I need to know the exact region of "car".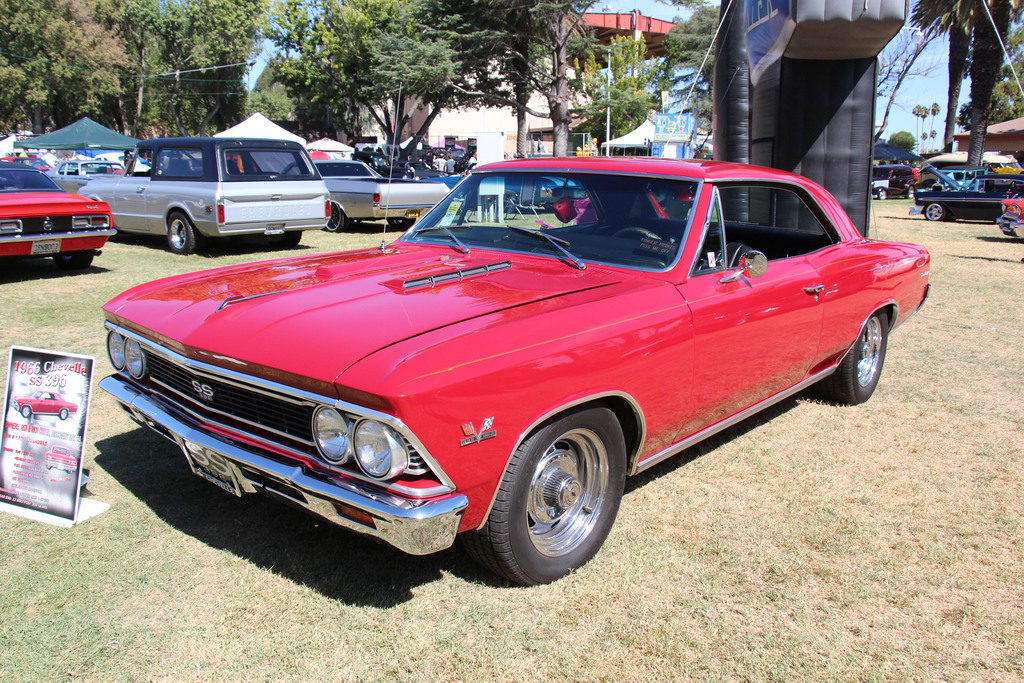
Region: 42/445/76/472.
